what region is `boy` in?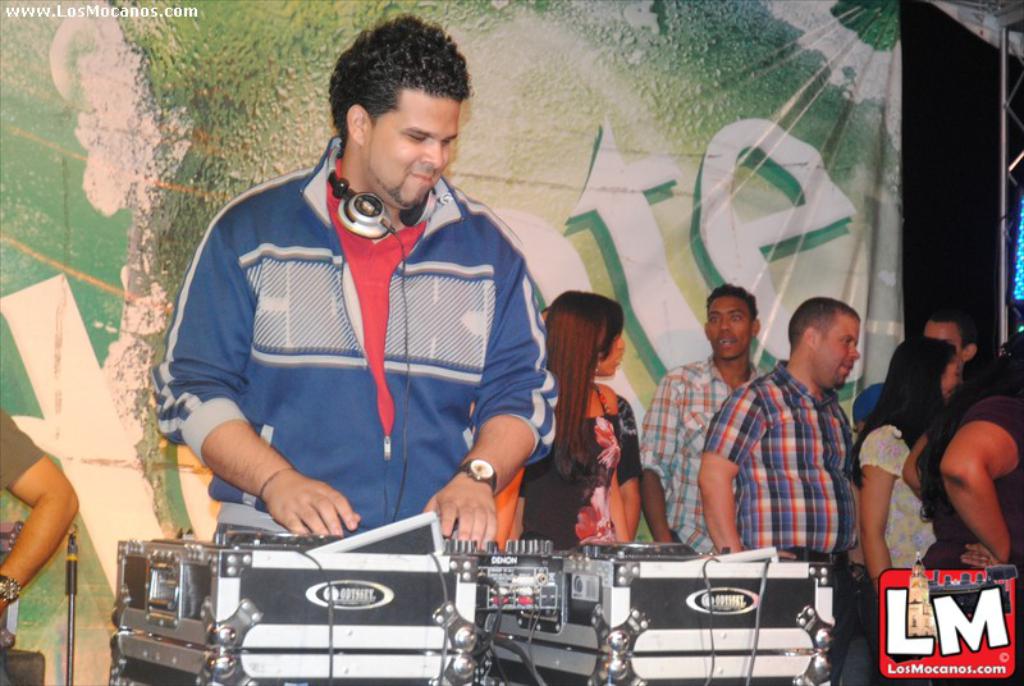
locate(639, 280, 767, 557).
